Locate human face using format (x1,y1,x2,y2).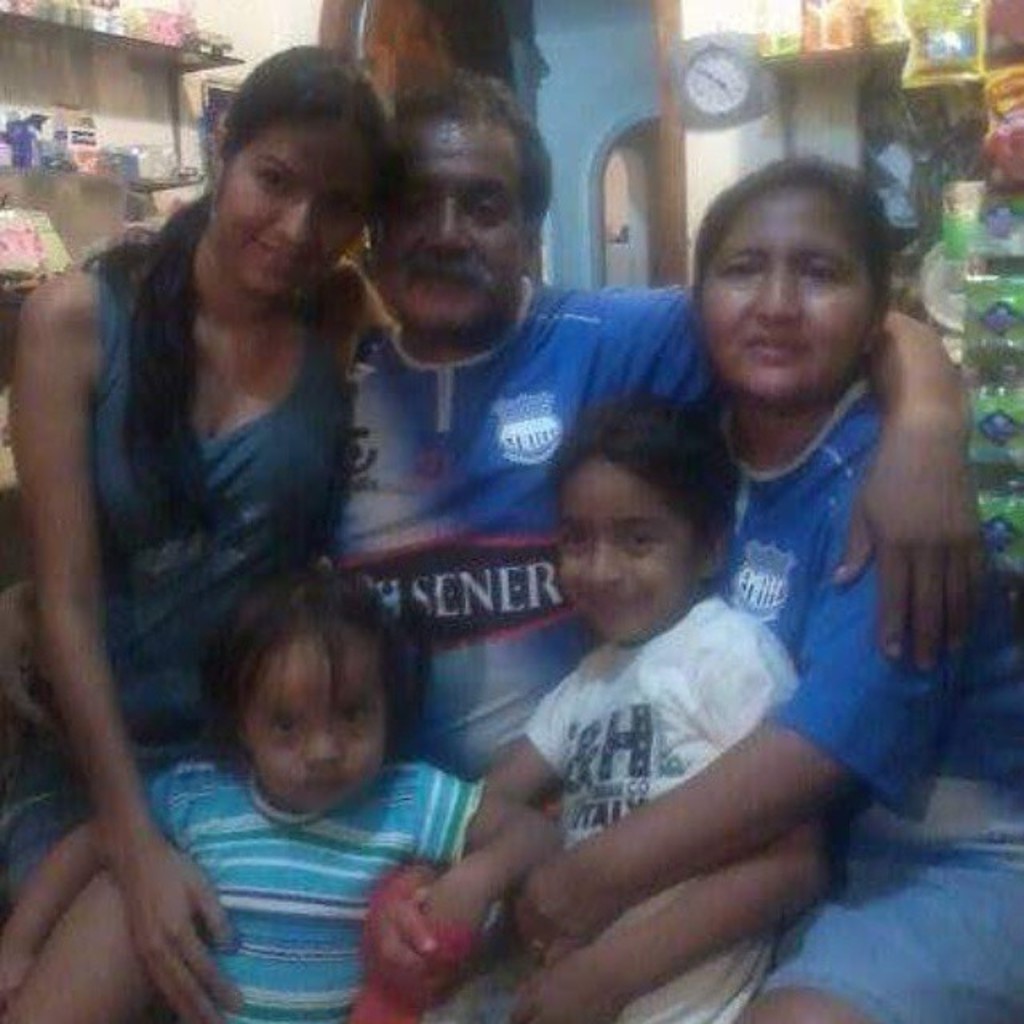
(557,445,694,640).
